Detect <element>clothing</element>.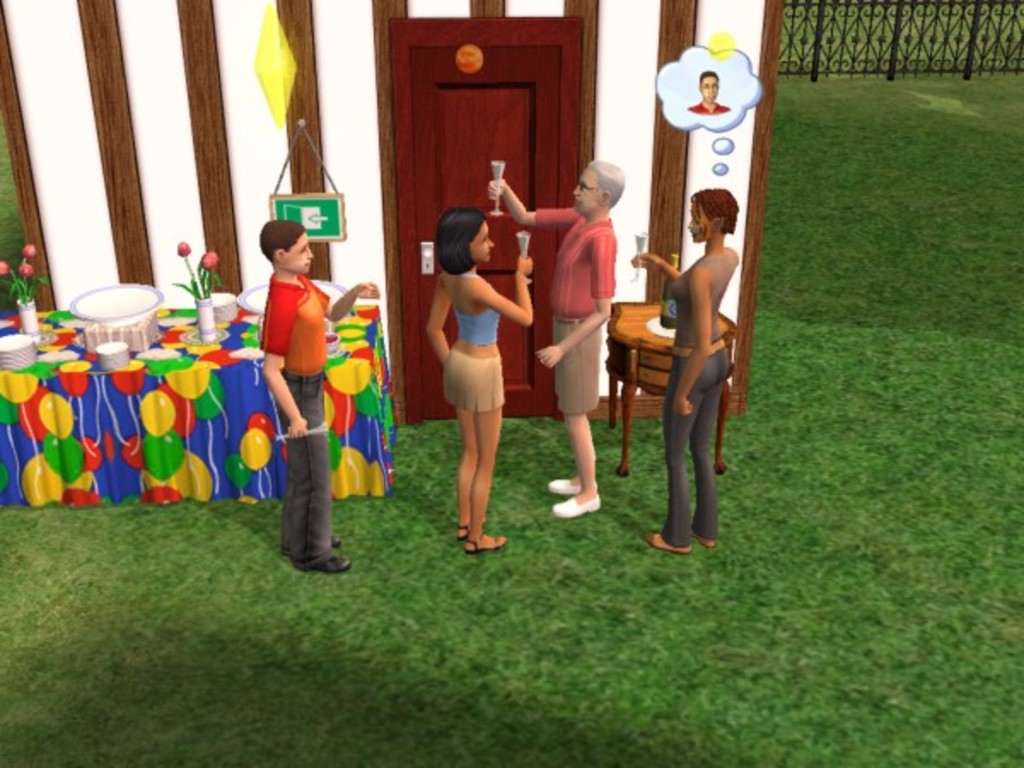
Detected at box=[444, 275, 509, 432].
